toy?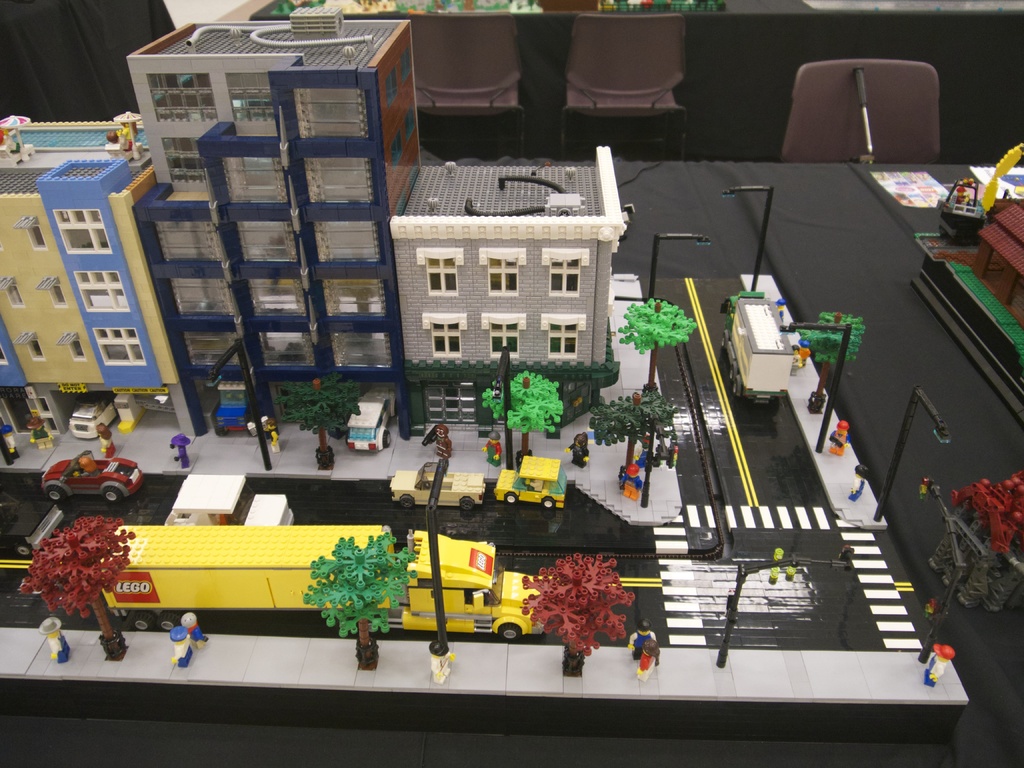
left=170, top=430, right=191, bottom=470
